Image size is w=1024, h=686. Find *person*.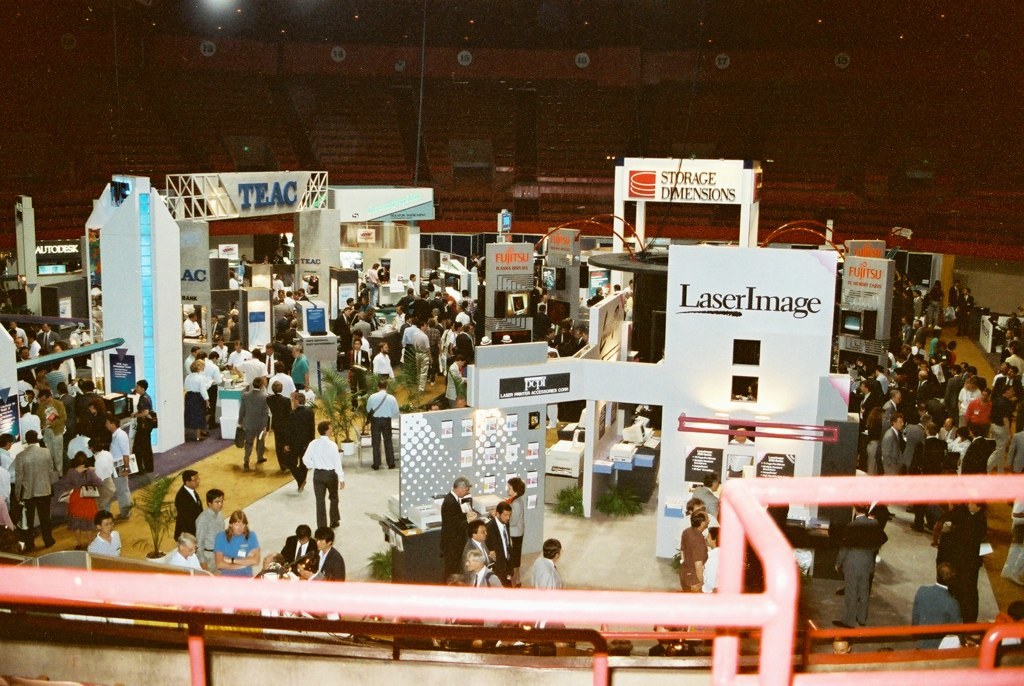
442, 304, 453, 319.
